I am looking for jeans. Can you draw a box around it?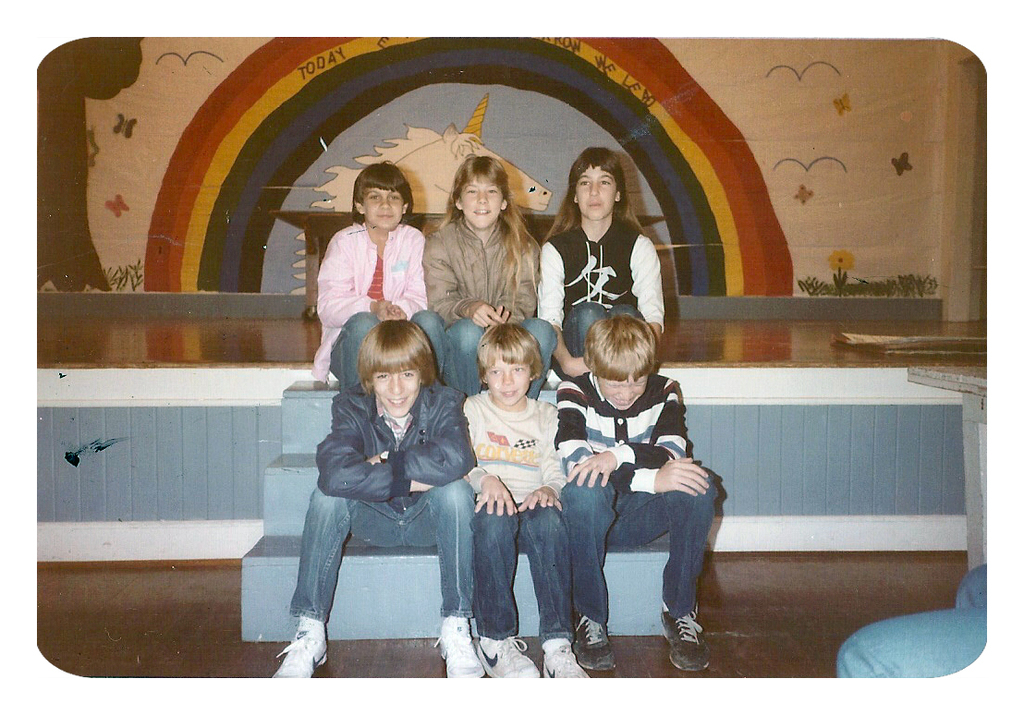
Sure, the bounding box is {"left": 327, "top": 312, "right": 452, "bottom": 382}.
